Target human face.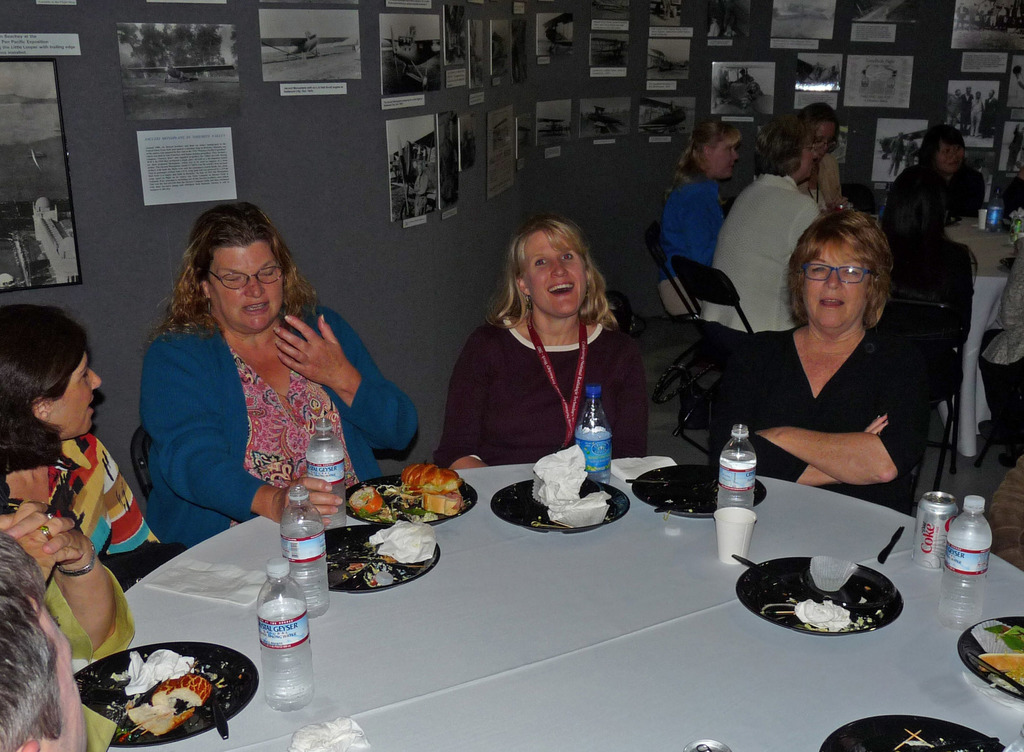
Target region: left=937, top=143, right=958, bottom=171.
